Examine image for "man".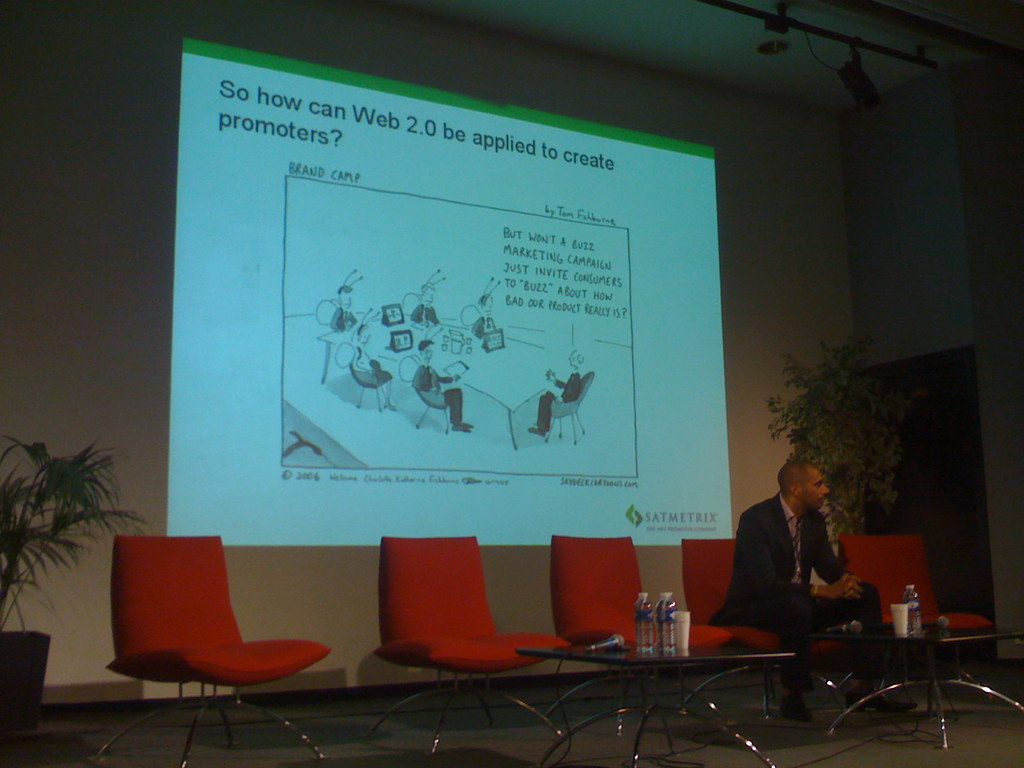
Examination result: locate(413, 336, 468, 433).
